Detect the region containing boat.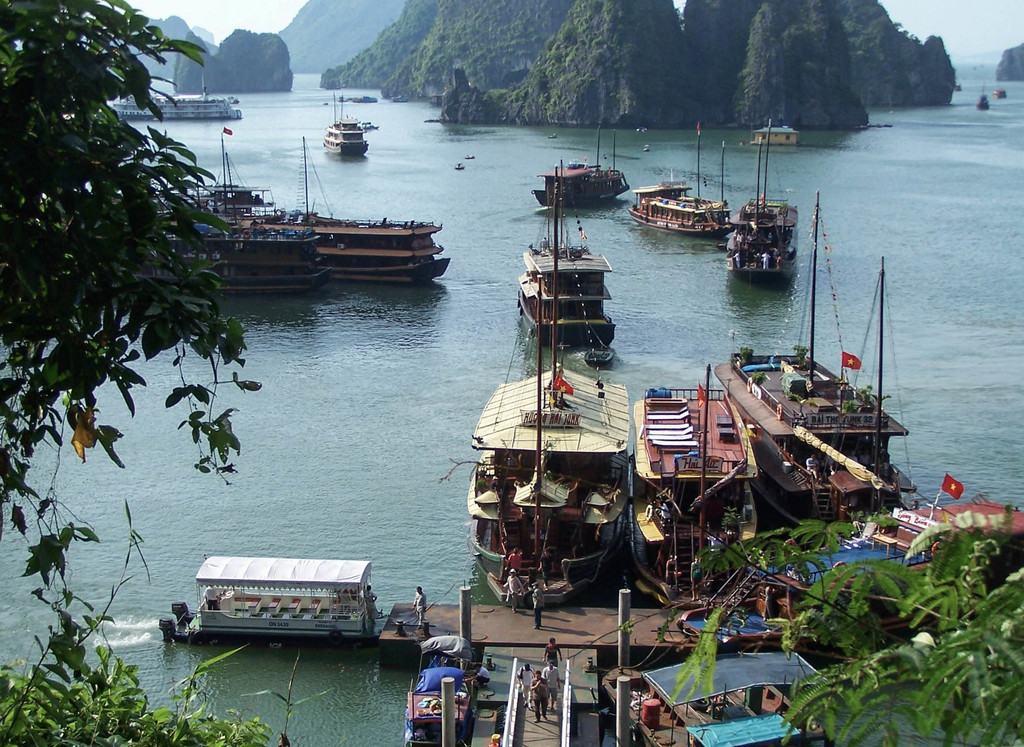
<region>354, 112, 383, 129</region>.
